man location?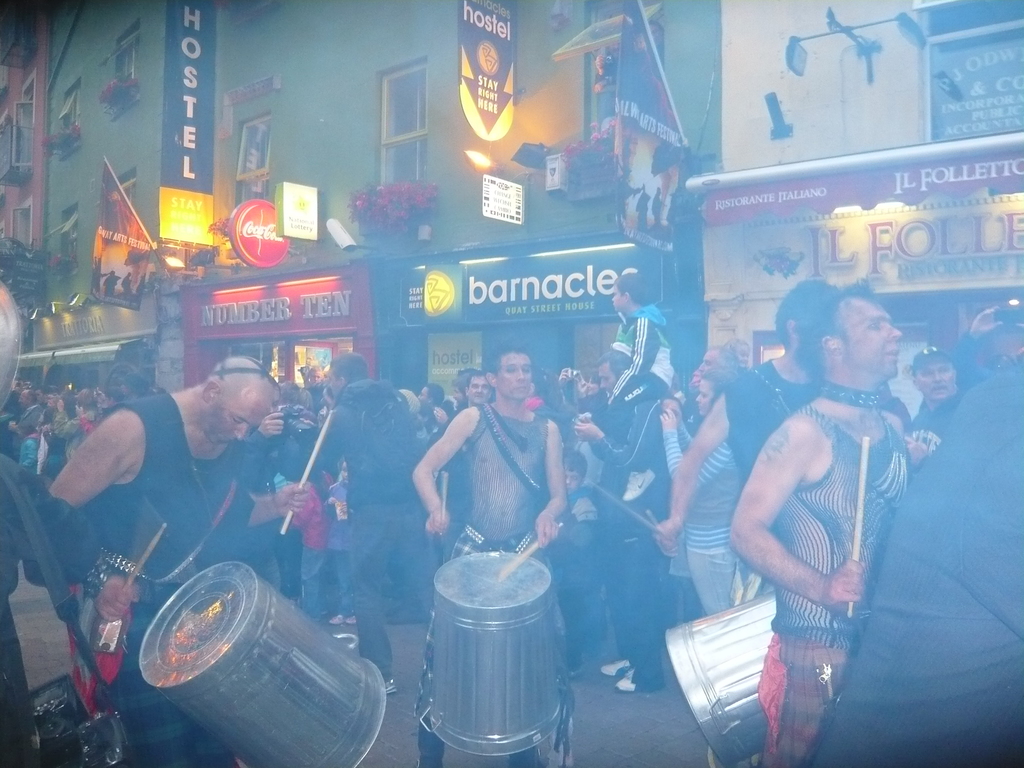
x1=443 y1=361 x2=497 y2=412
